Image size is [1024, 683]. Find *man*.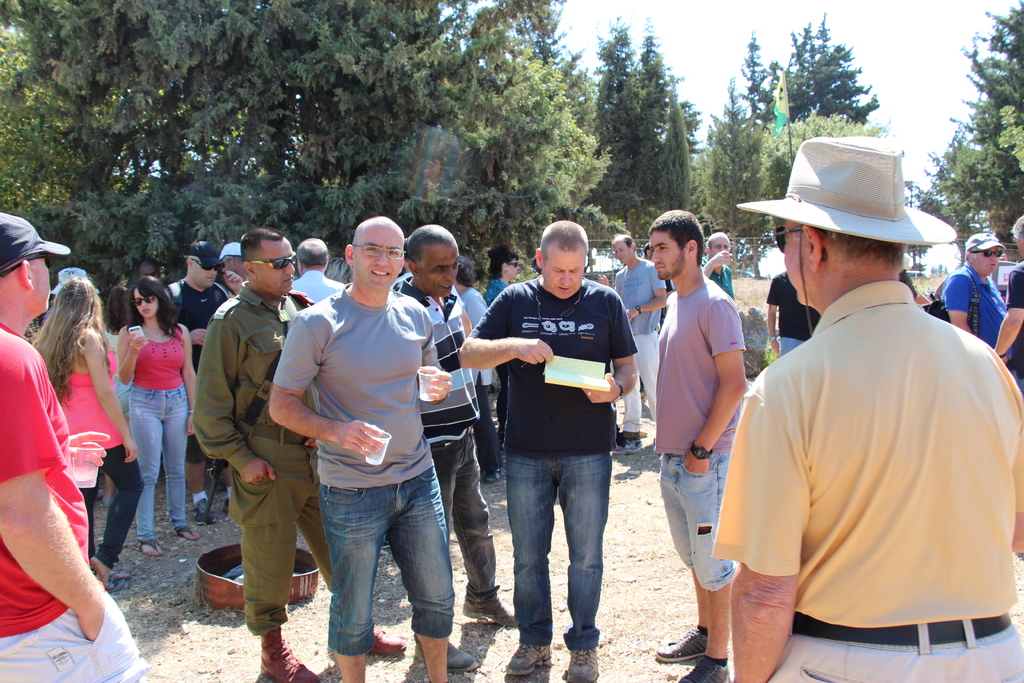
x1=650 y1=206 x2=755 y2=682.
